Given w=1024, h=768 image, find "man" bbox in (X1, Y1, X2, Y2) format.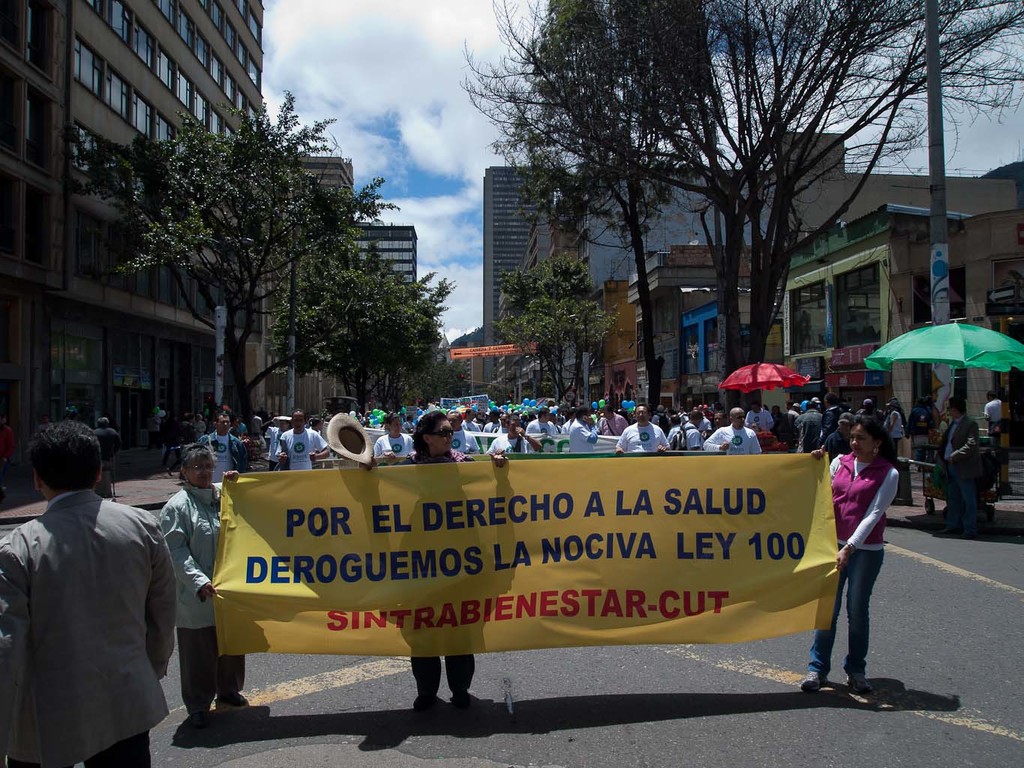
(792, 399, 824, 449).
